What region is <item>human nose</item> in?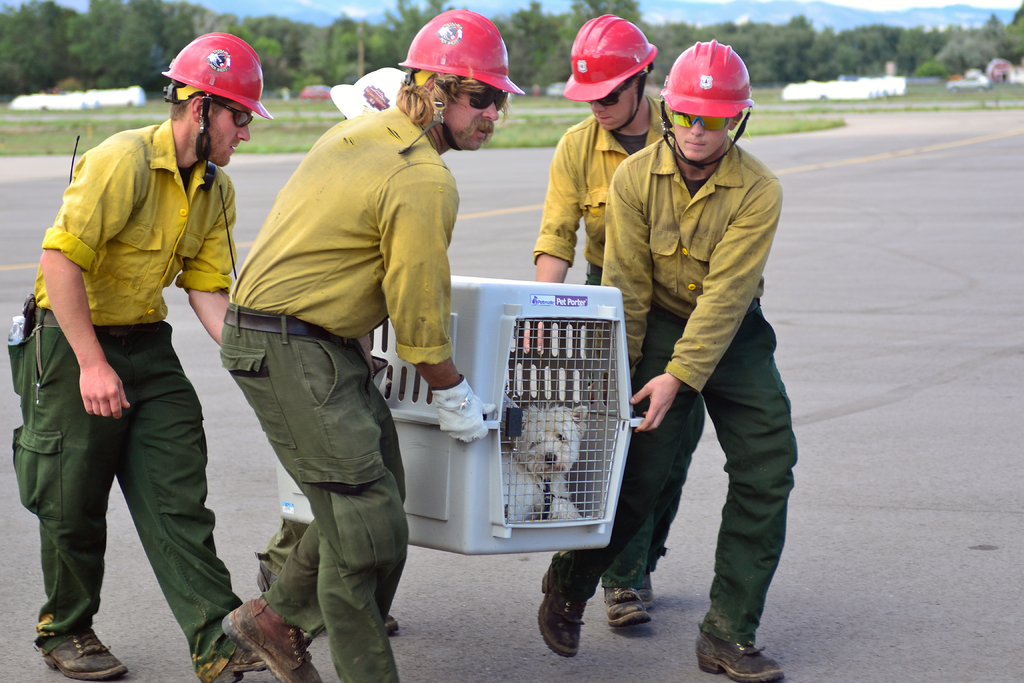
bbox=[687, 115, 703, 138].
